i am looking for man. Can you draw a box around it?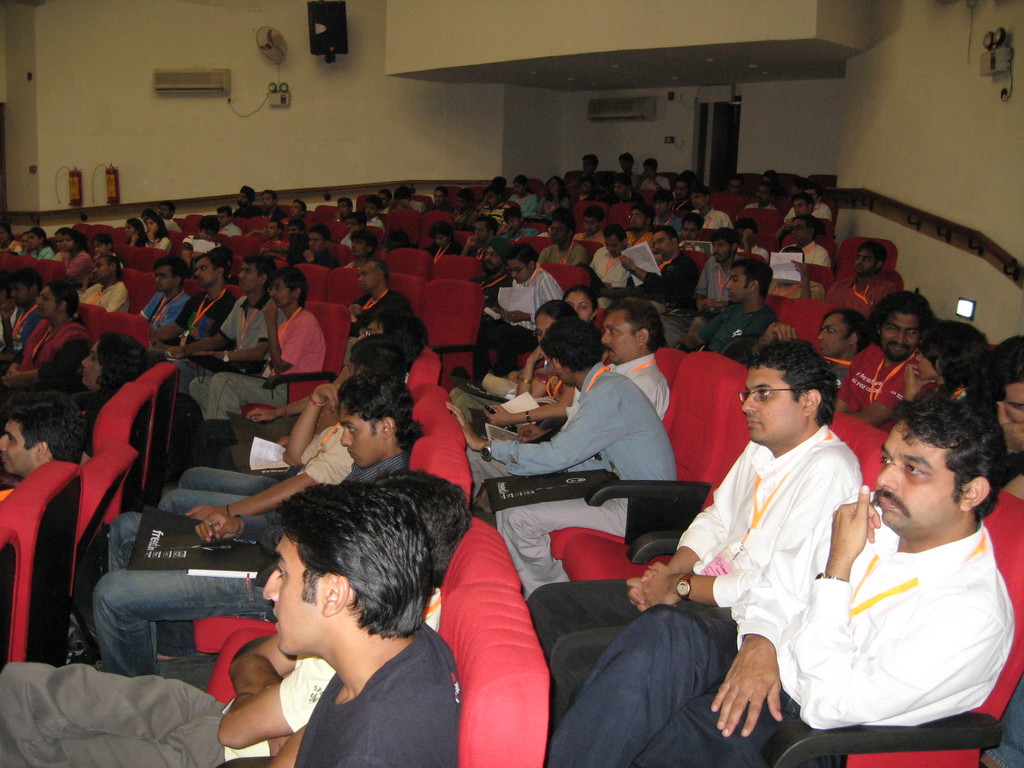
Sure, the bounding box is (left=611, top=222, right=708, bottom=325).
